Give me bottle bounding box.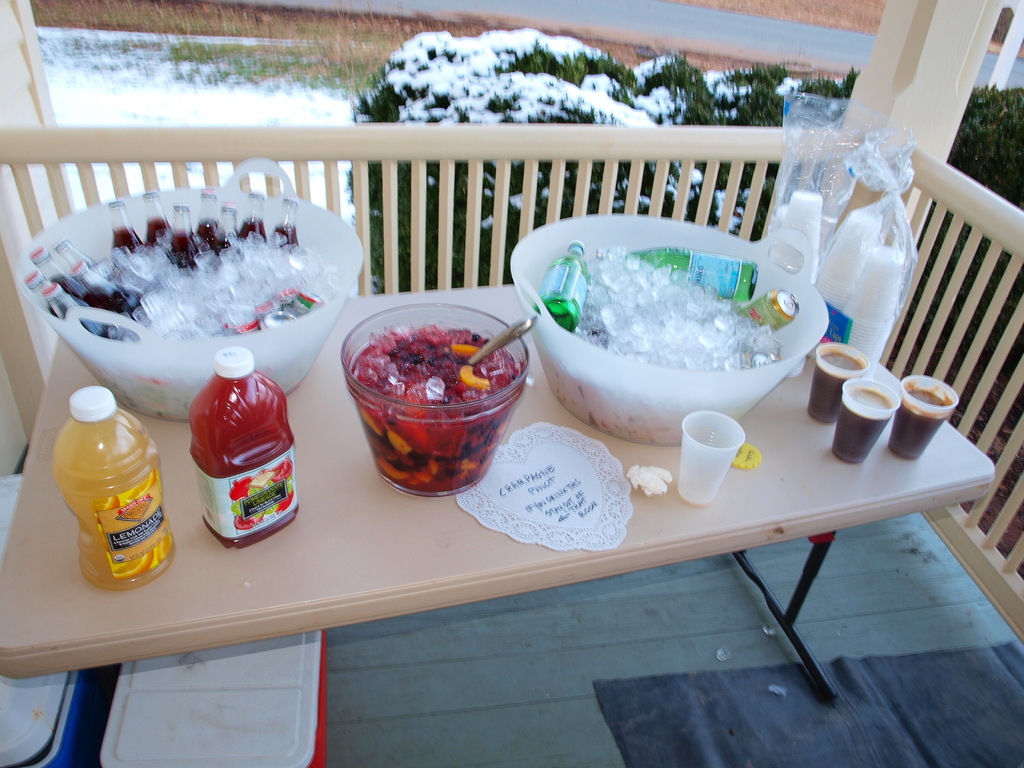
locate(188, 344, 299, 548).
